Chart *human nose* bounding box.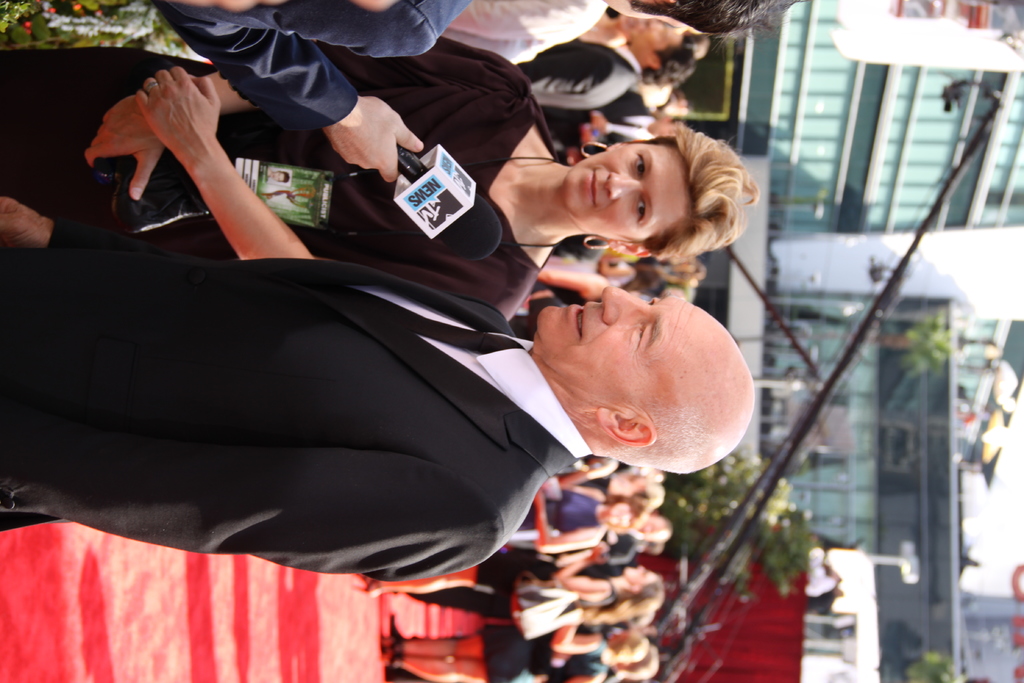
Charted: 607/169/643/200.
